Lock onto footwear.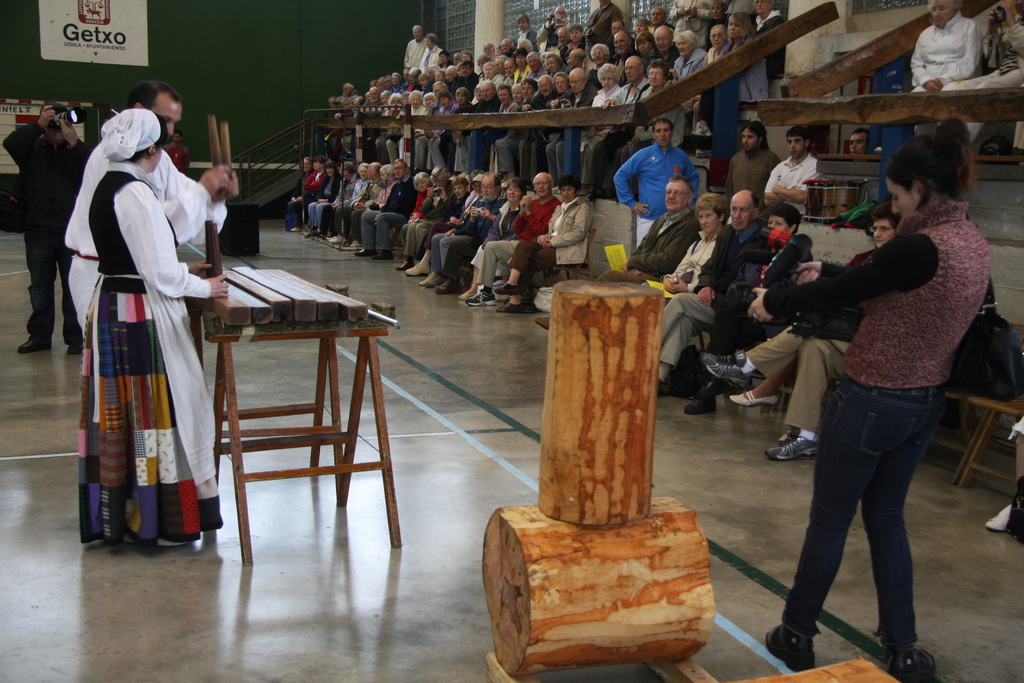
Locked: box(458, 291, 471, 299).
